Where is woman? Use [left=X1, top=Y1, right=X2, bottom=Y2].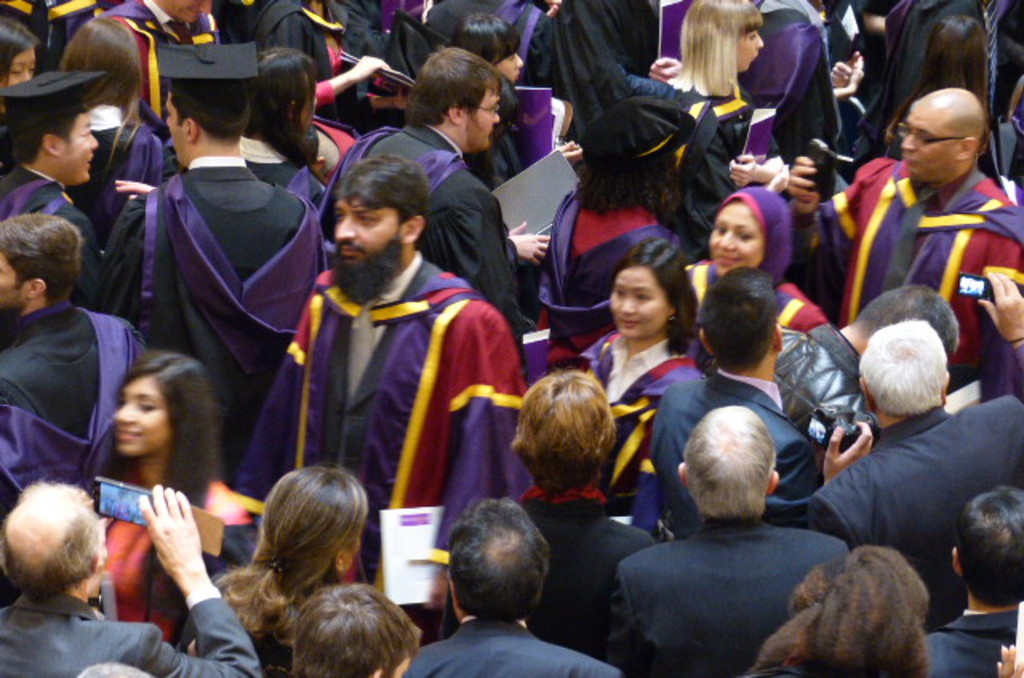
[left=650, top=0, right=792, bottom=190].
